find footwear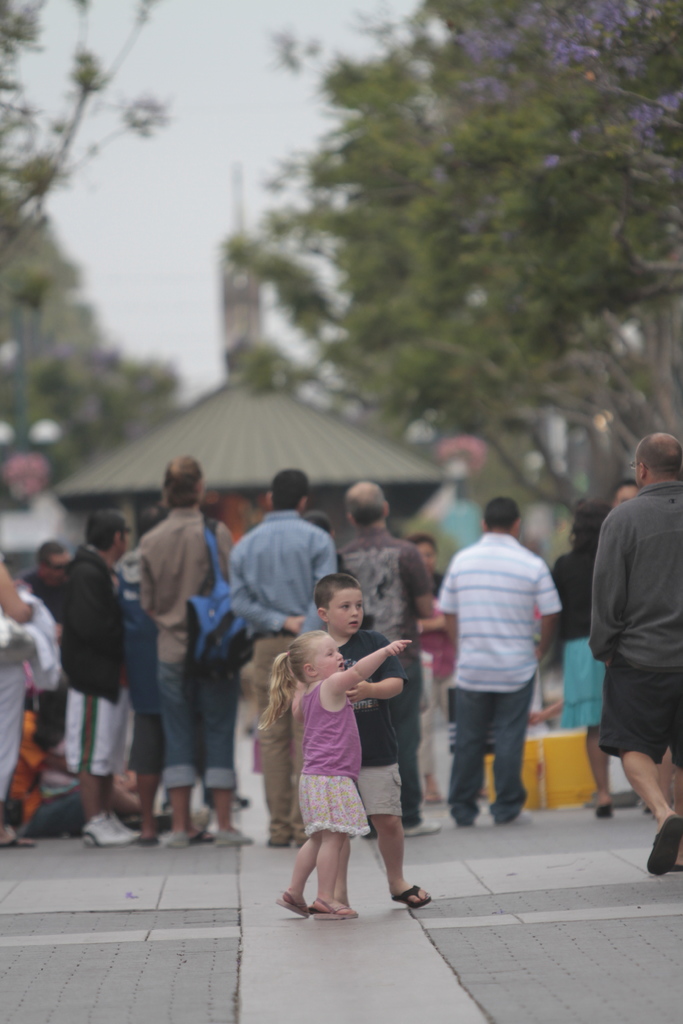
bbox=[393, 884, 430, 910]
